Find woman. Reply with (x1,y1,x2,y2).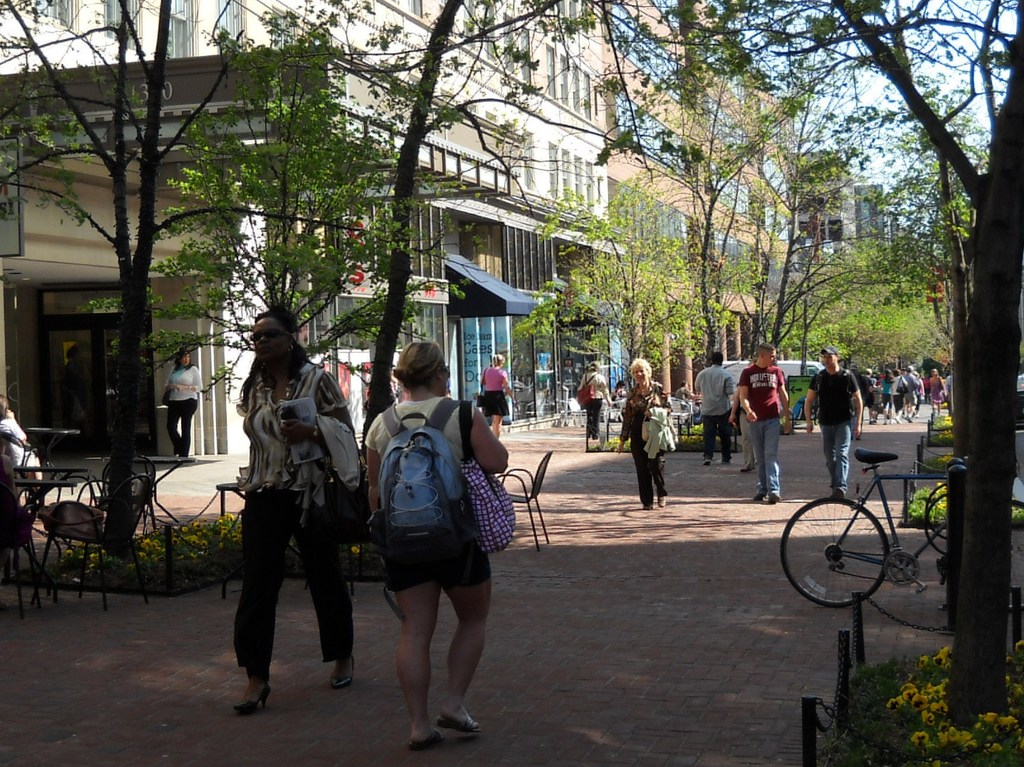
(570,354,618,448).
